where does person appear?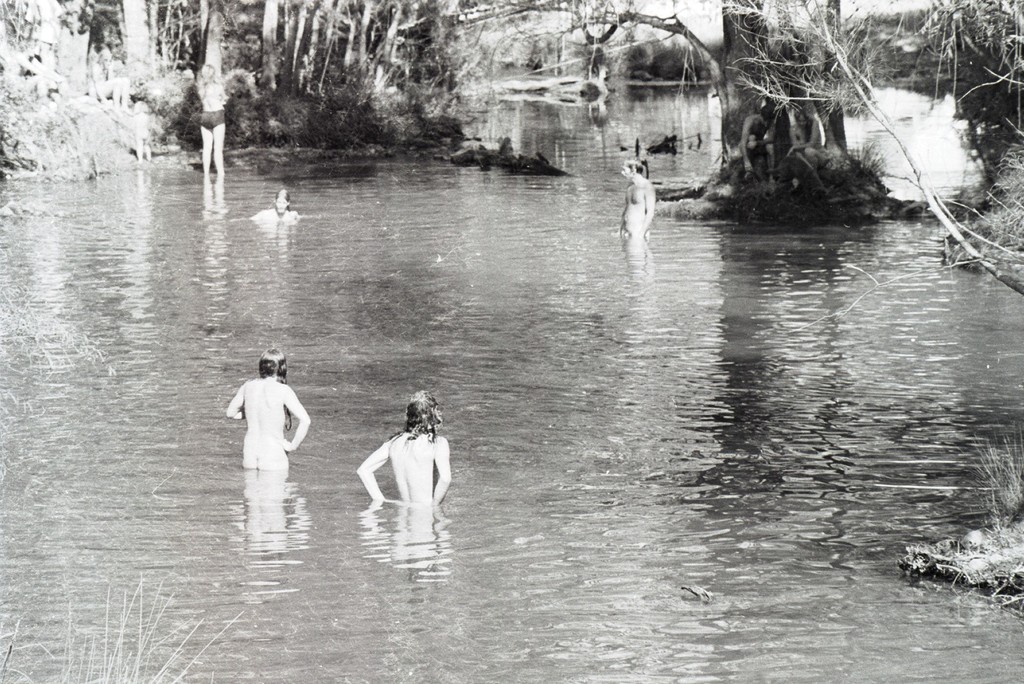
Appears at box=[249, 190, 303, 219].
